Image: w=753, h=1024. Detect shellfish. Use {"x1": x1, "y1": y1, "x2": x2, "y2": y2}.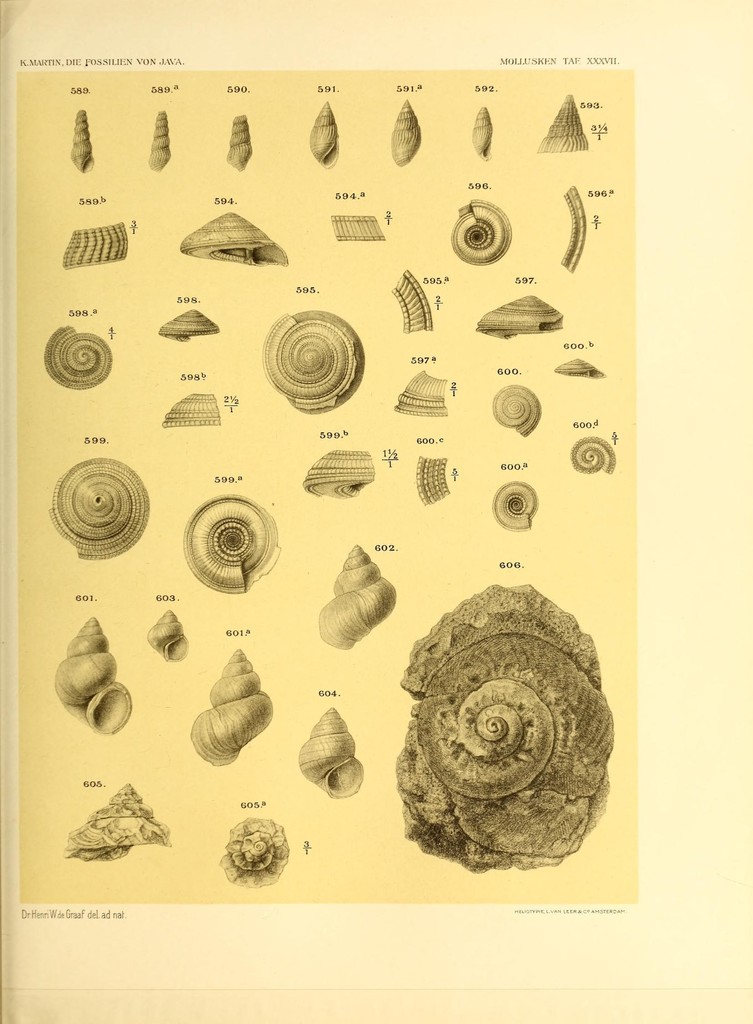
{"x1": 73, "y1": 109, "x2": 96, "y2": 176}.
